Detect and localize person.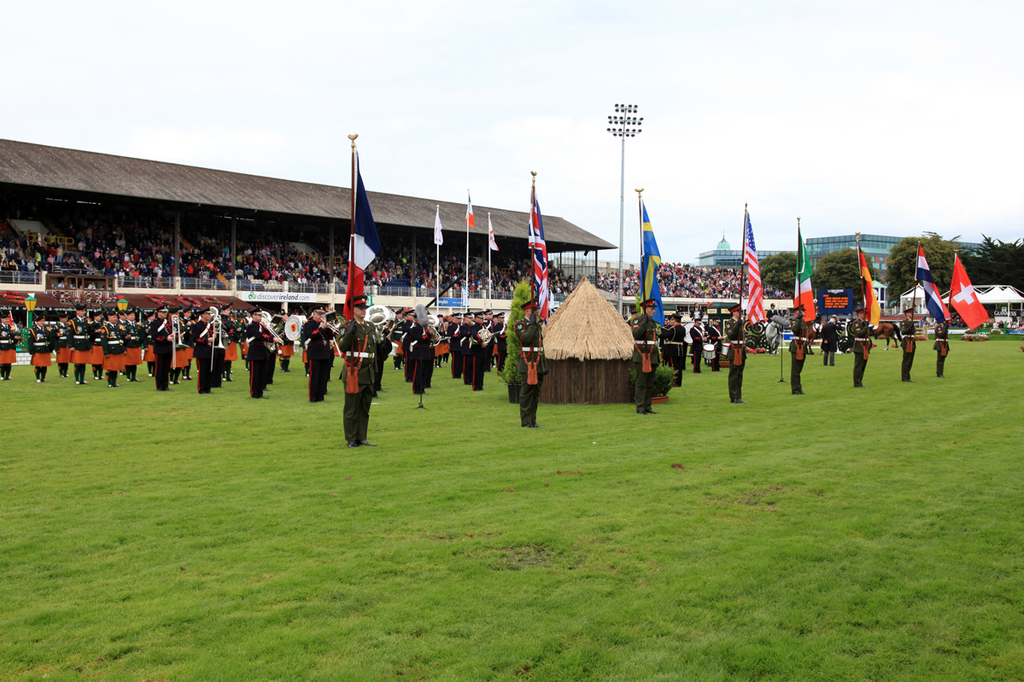
Localized at (left=275, top=312, right=292, bottom=371).
